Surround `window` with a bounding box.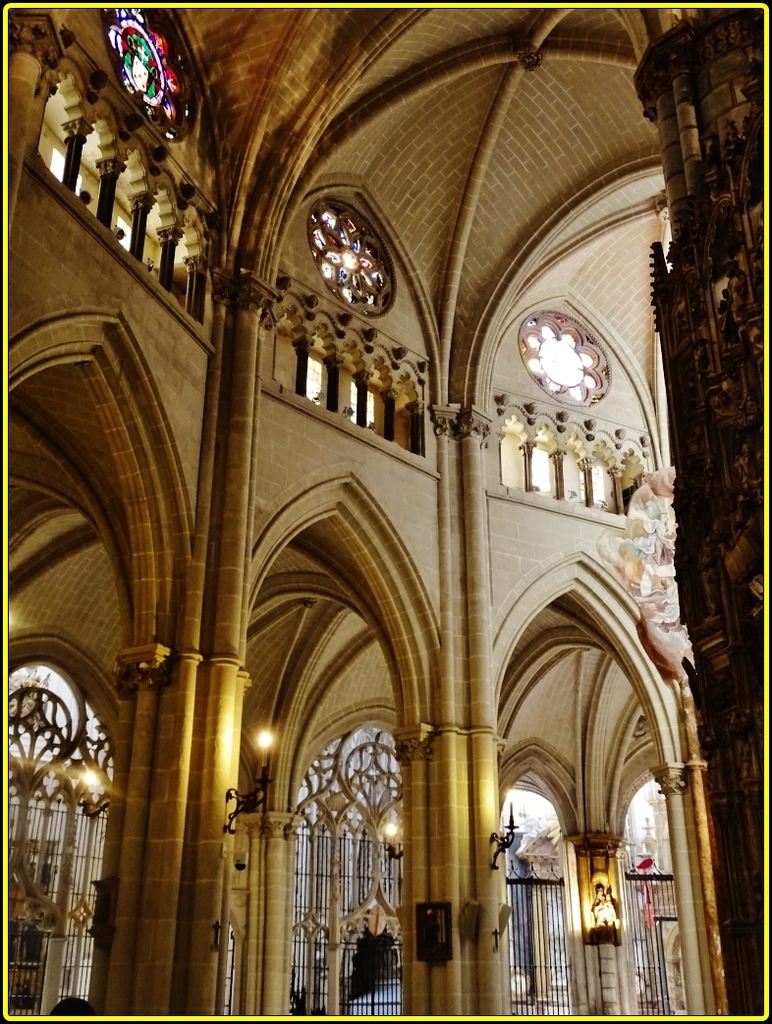
bbox=(303, 199, 396, 312).
